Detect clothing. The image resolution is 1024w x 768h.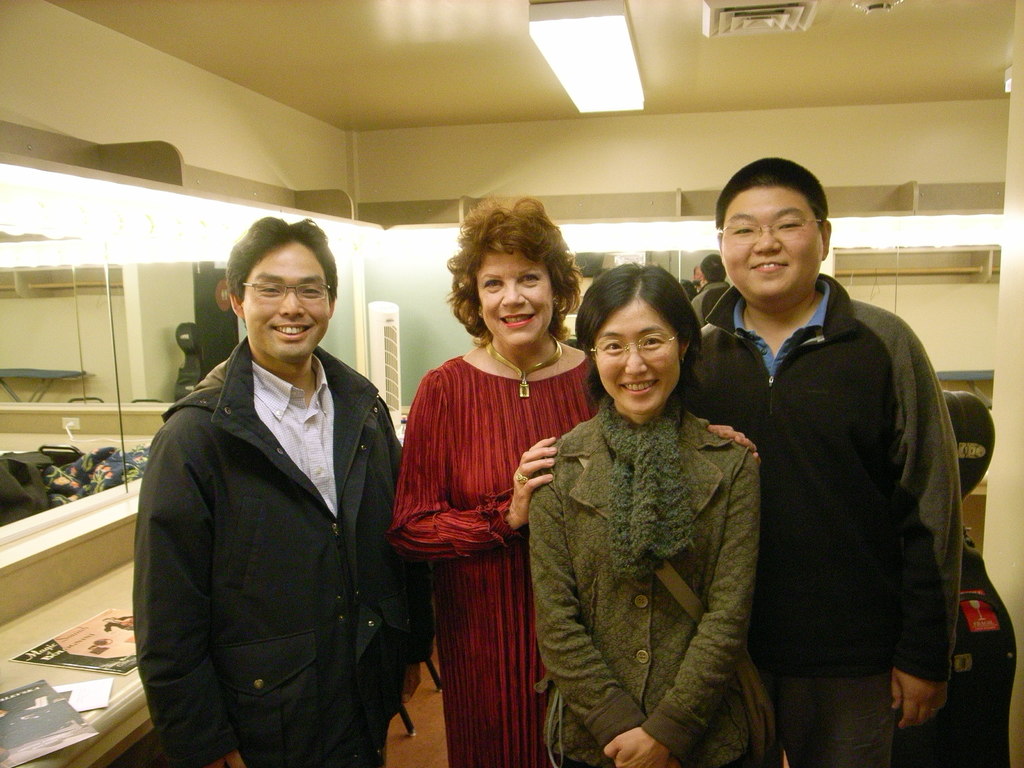
region(686, 274, 961, 760).
